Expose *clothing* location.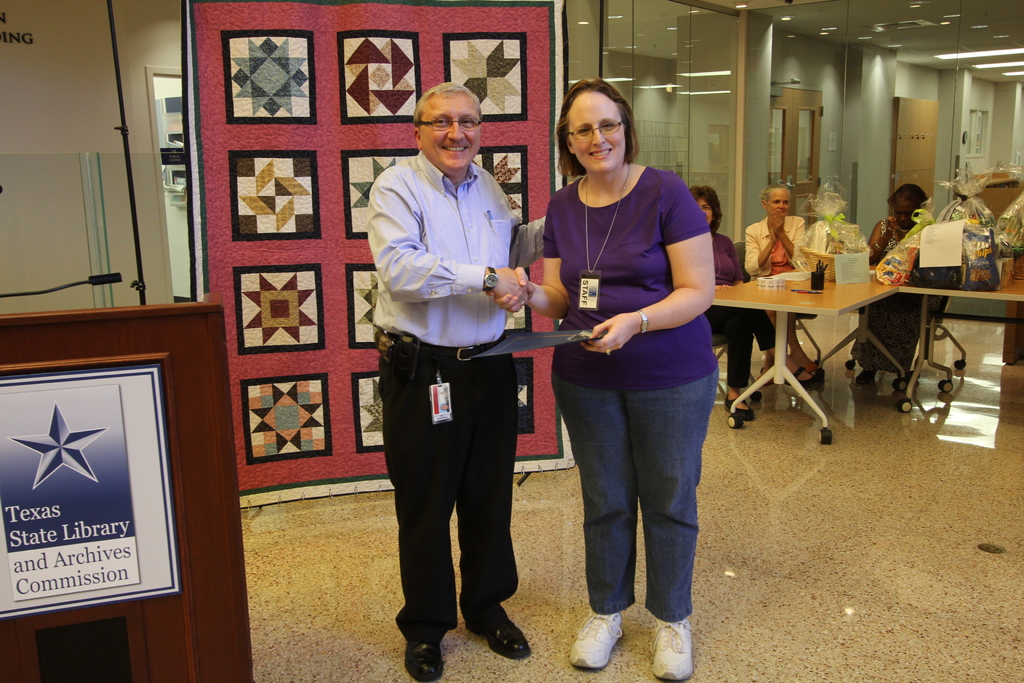
Exposed at pyautogui.locateOnScreen(706, 231, 778, 393).
